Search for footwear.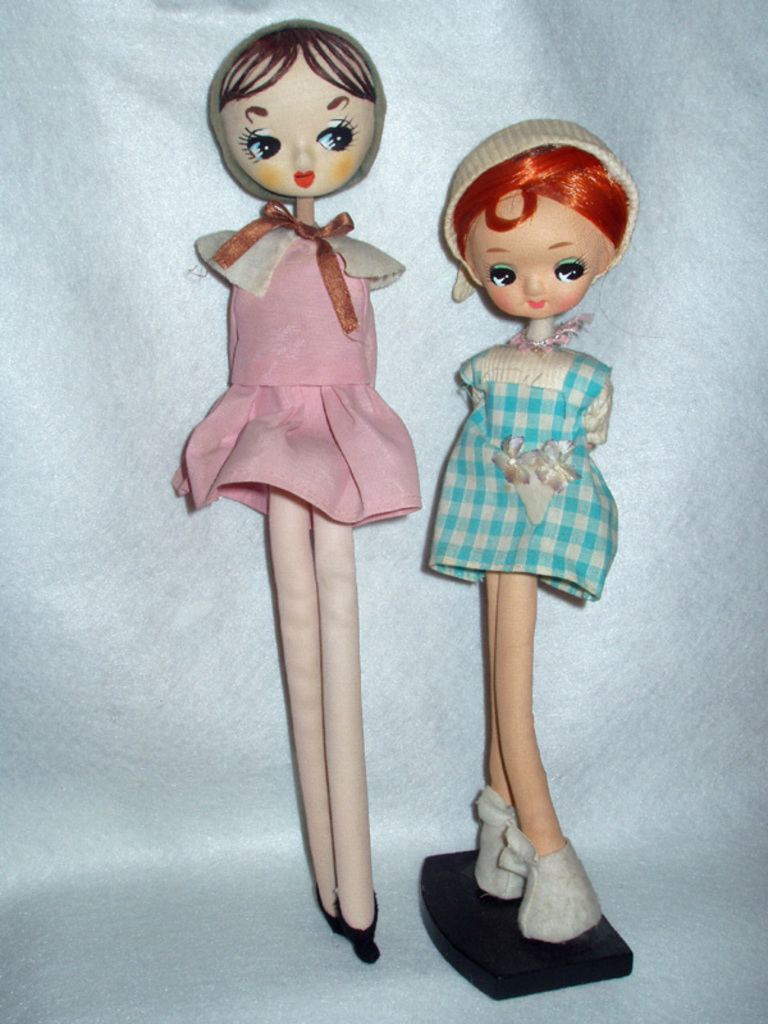
Found at [left=495, top=836, right=604, bottom=947].
